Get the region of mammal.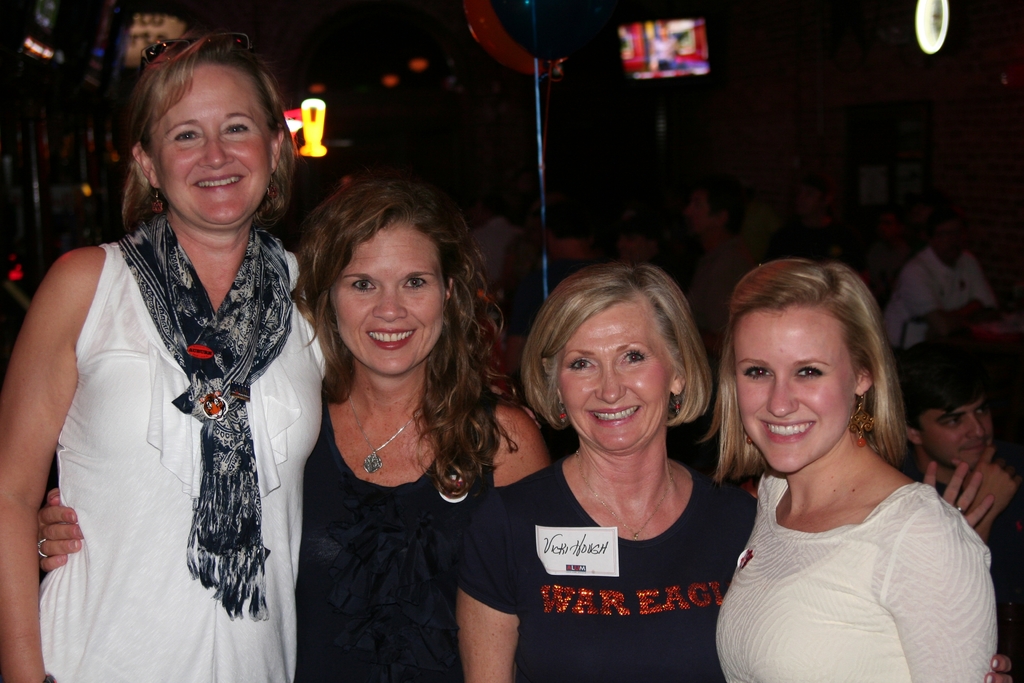
[712,258,998,682].
